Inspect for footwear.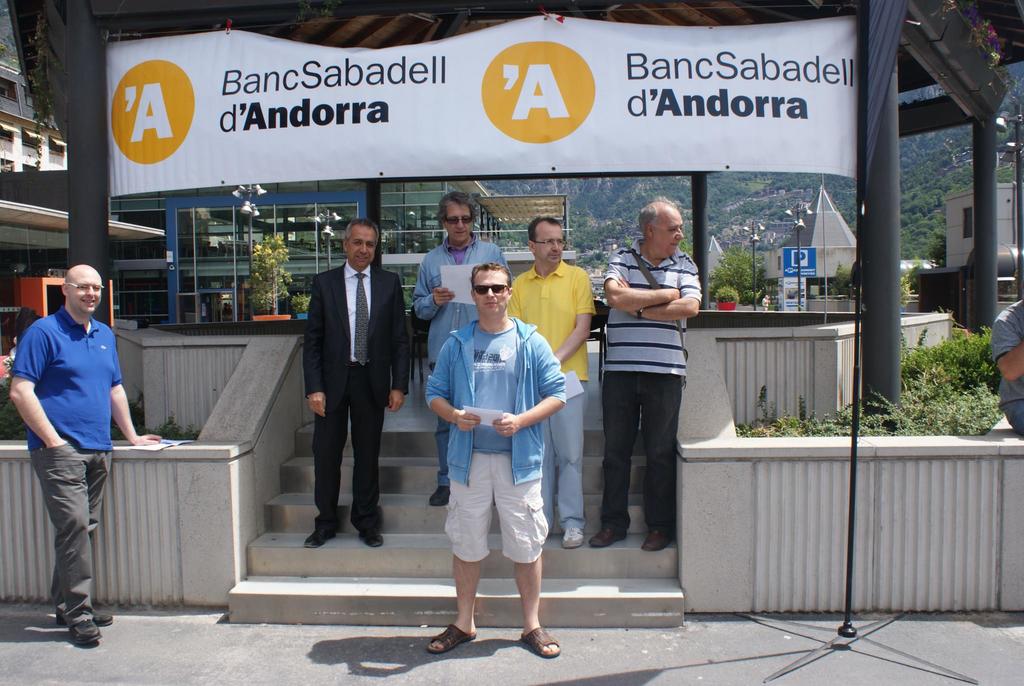
Inspection: select_region(68, 619, 105, 643).
